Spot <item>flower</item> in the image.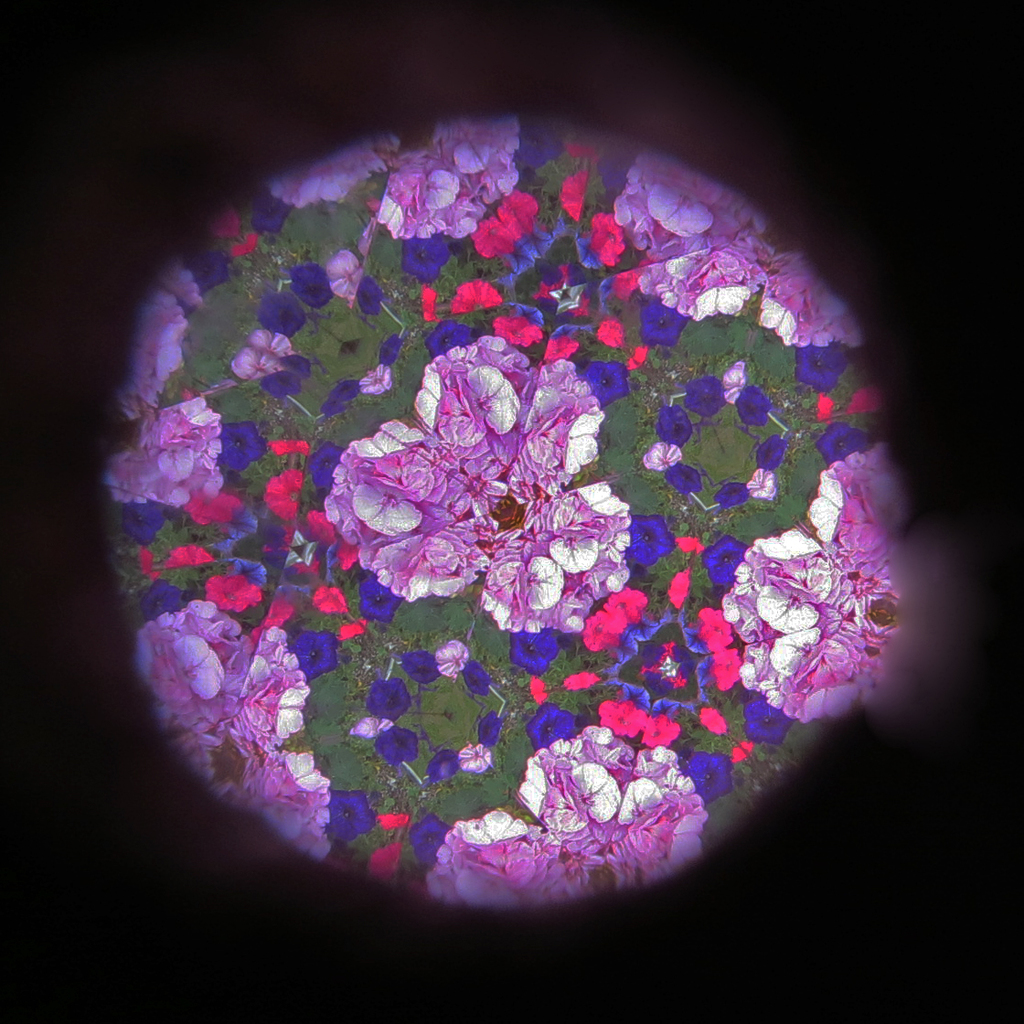
<item>flower</item> found at box(379, 817, 409, 831).
